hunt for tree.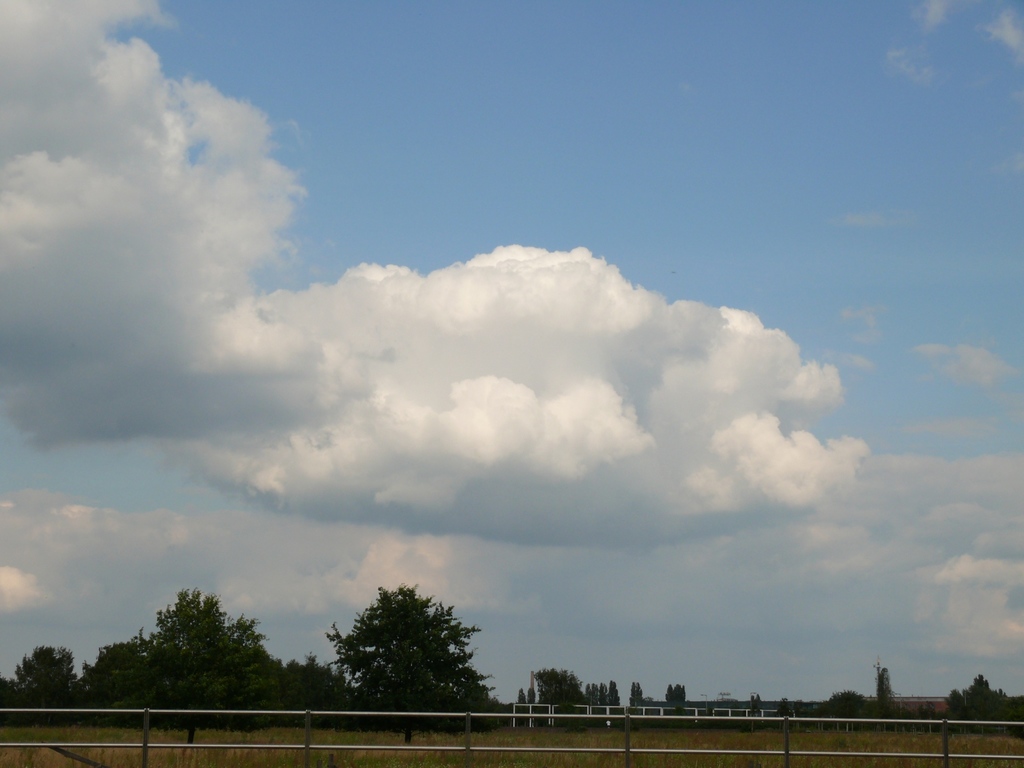
Hunted down at bbox=(580, 679, 620, 725).
